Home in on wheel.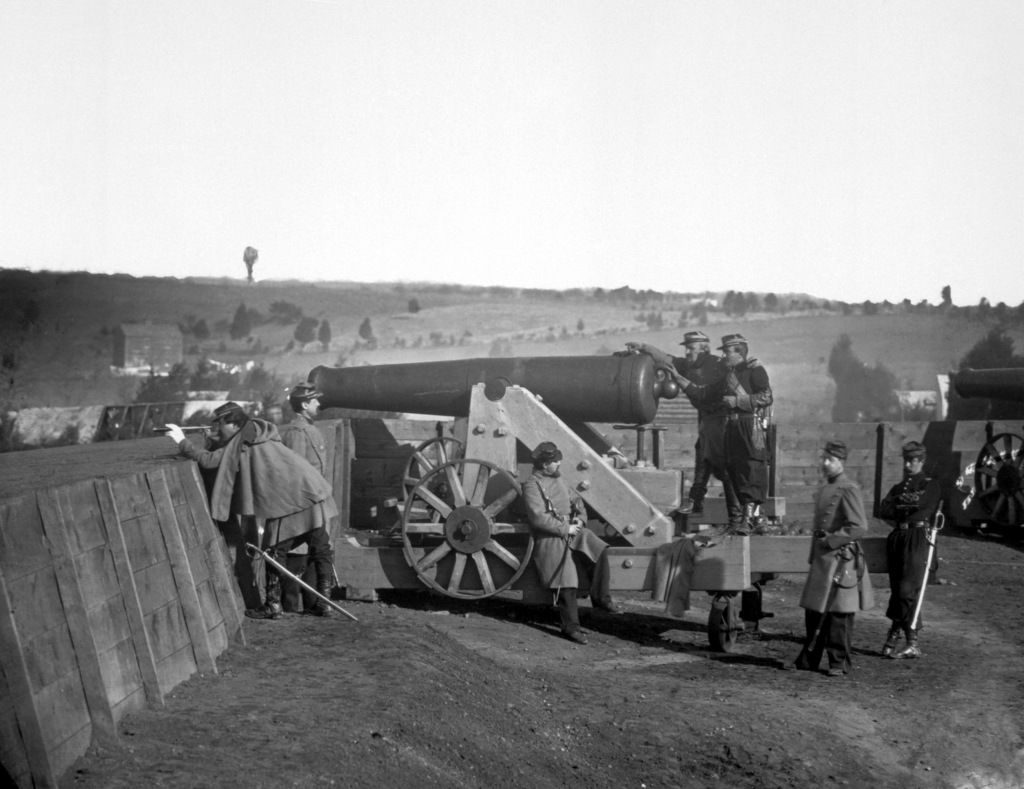
Homed in at box(398, 430, 481, 514).
